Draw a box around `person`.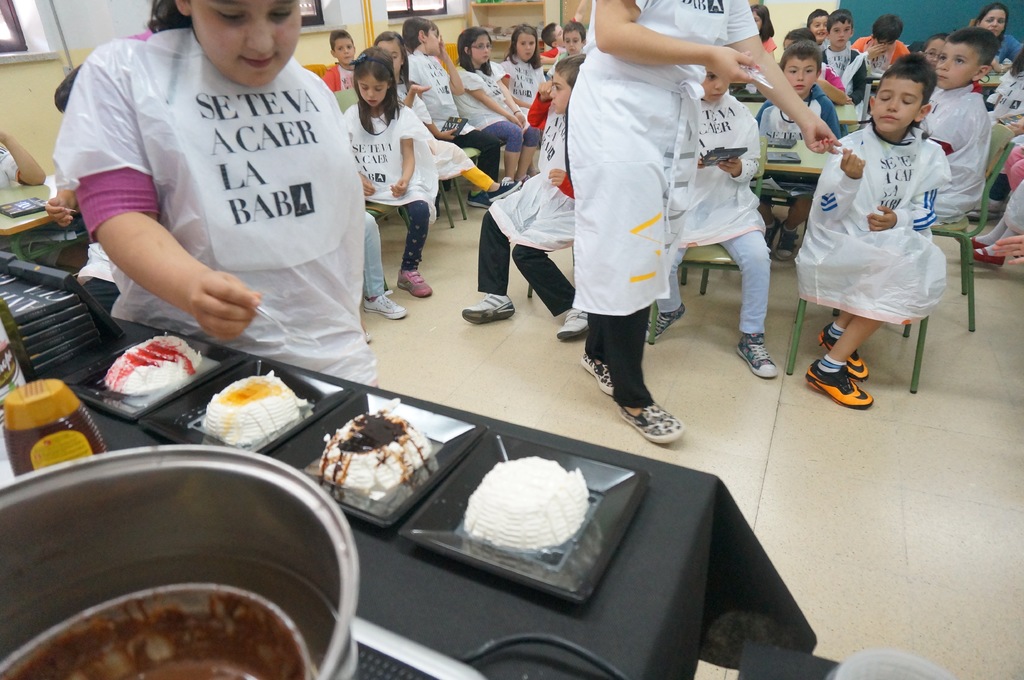
324 25 362 116.
